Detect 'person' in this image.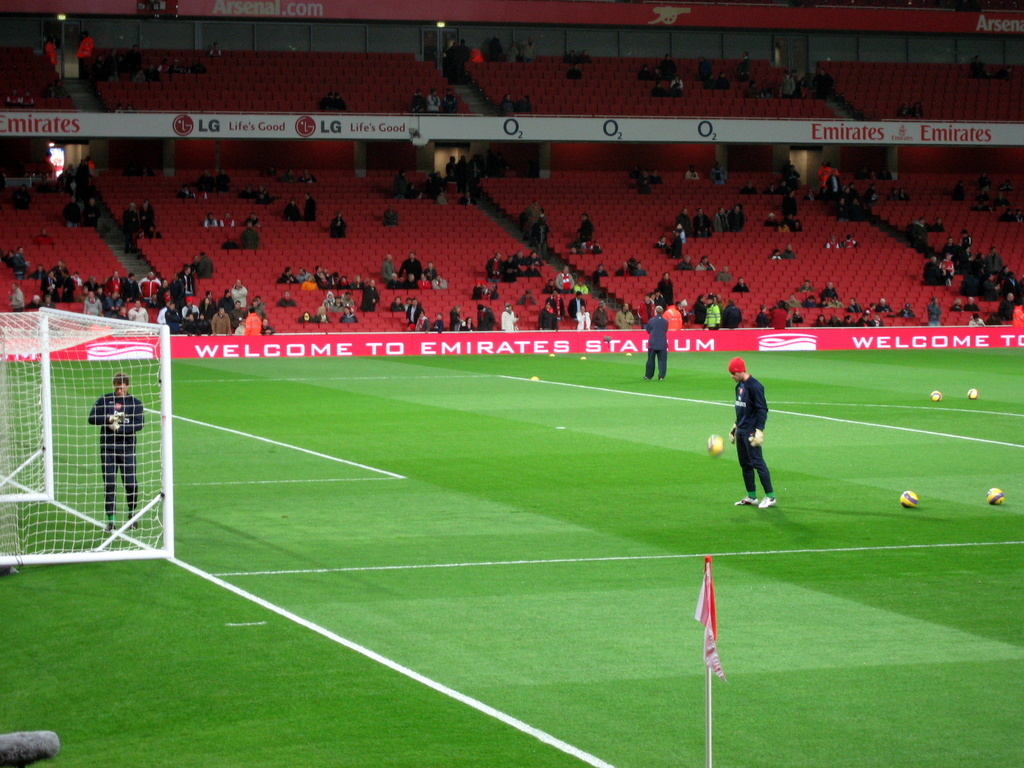
Detection: [left=63, top=195, right=79, bottom=227].
